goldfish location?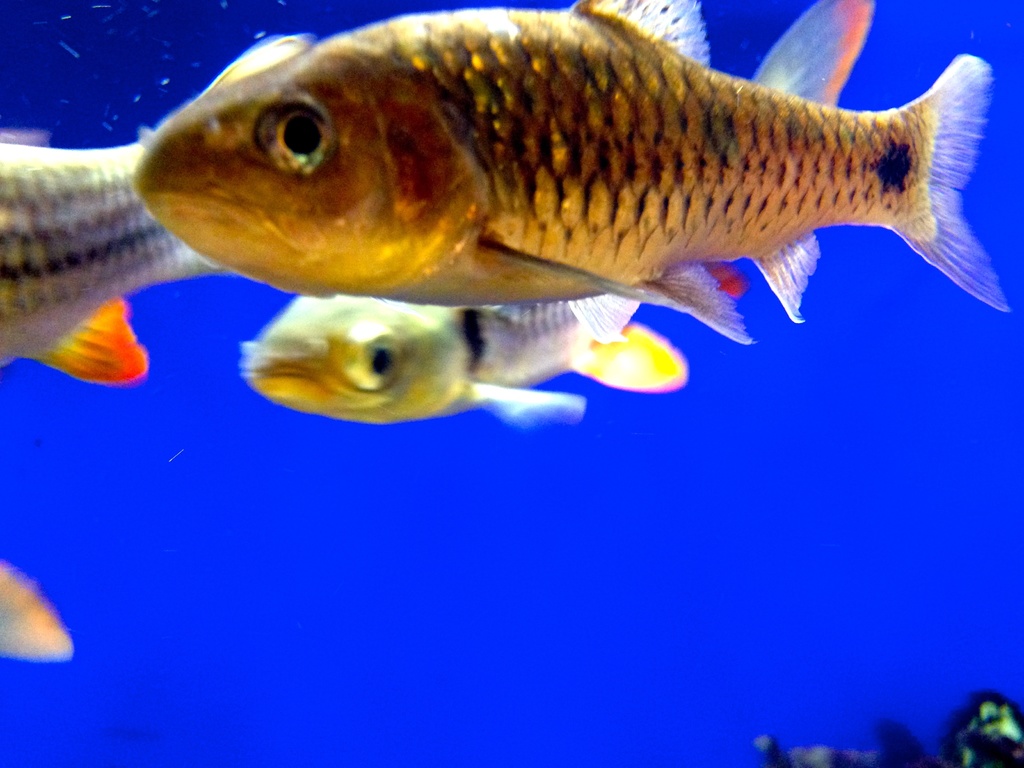
239,292,566,424
